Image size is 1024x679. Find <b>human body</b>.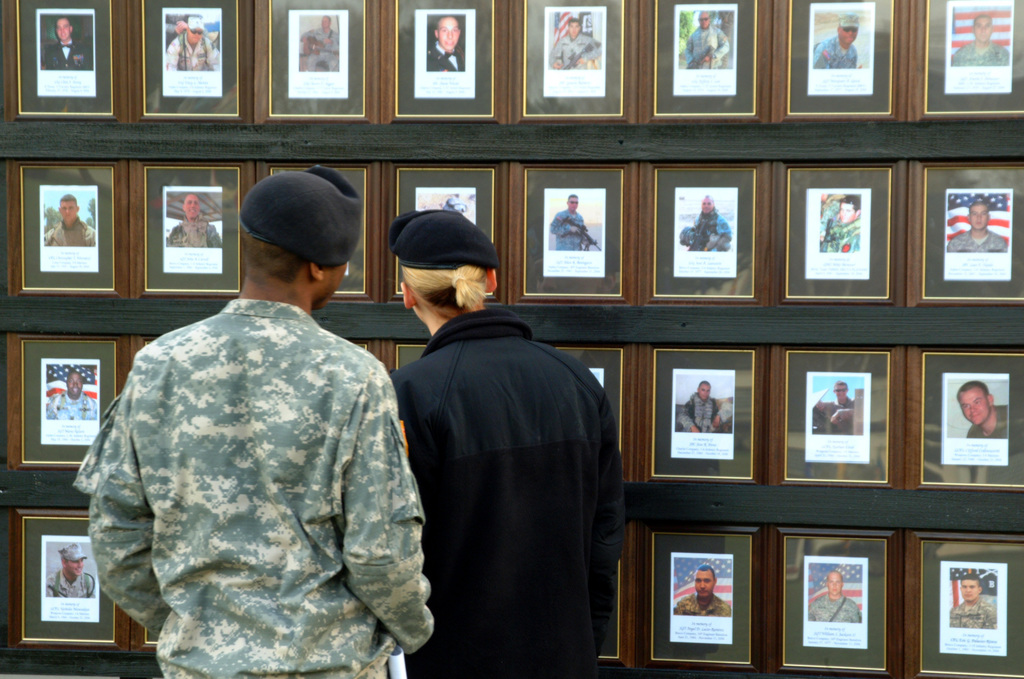
left=819, top=216, right=861, bottom=253.
